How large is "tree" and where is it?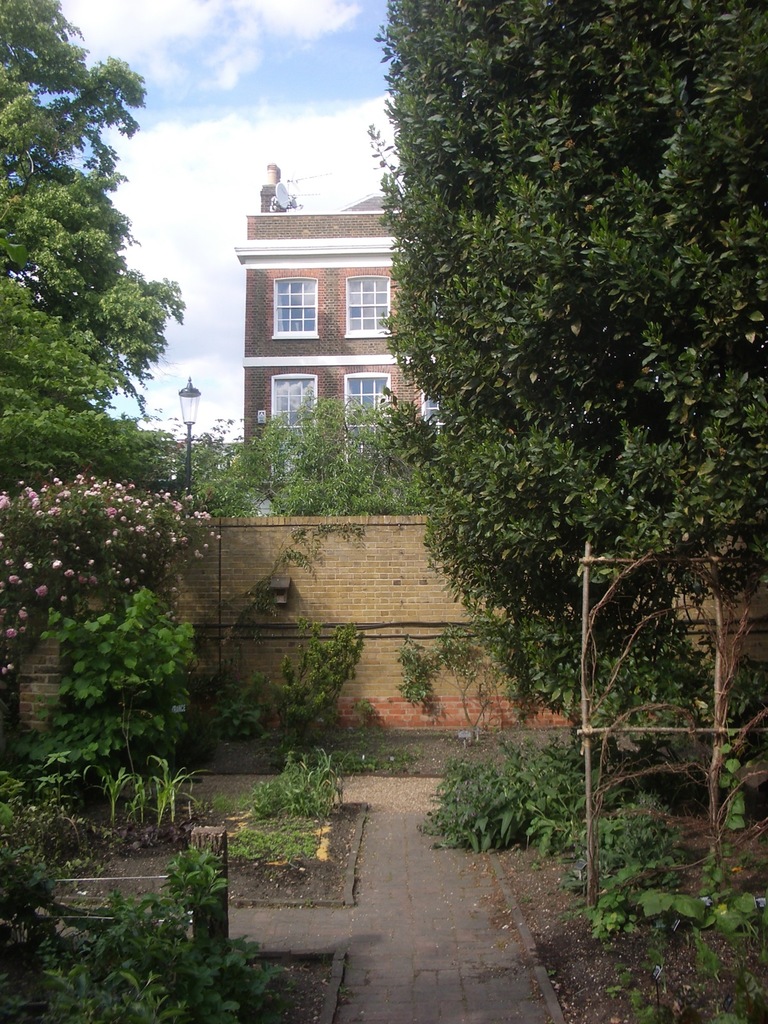
Bounding box: 0,0,184,504.
